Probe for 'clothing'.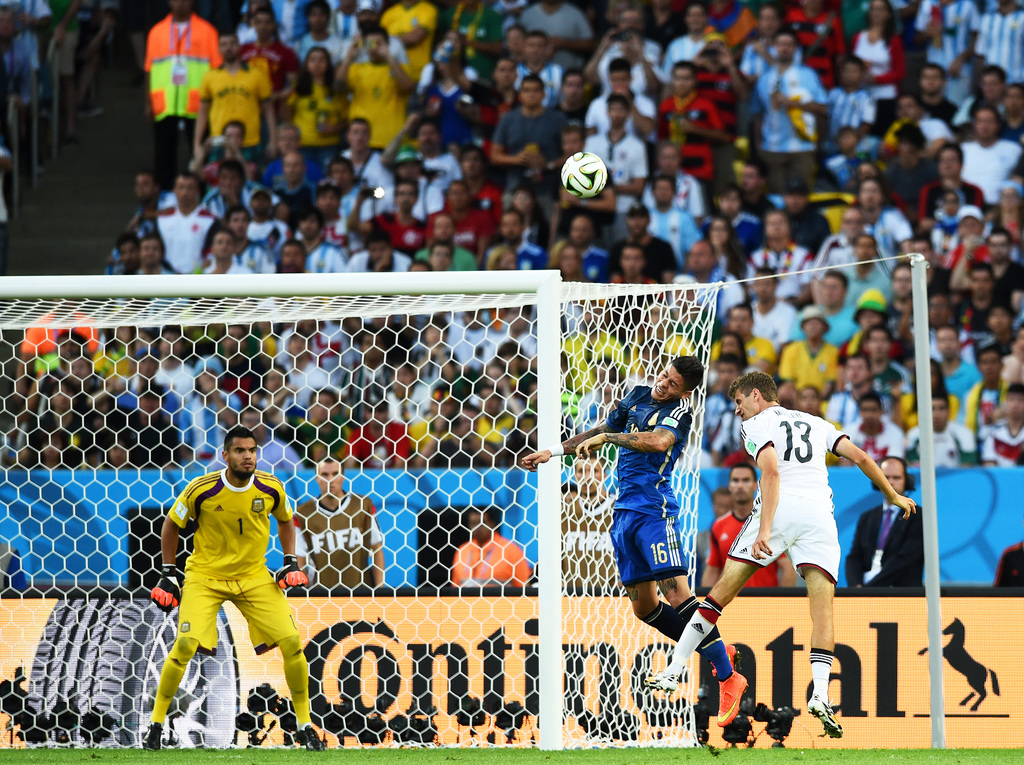
Probe result: <bbox>422, 416, 495, 466</bbox>.
